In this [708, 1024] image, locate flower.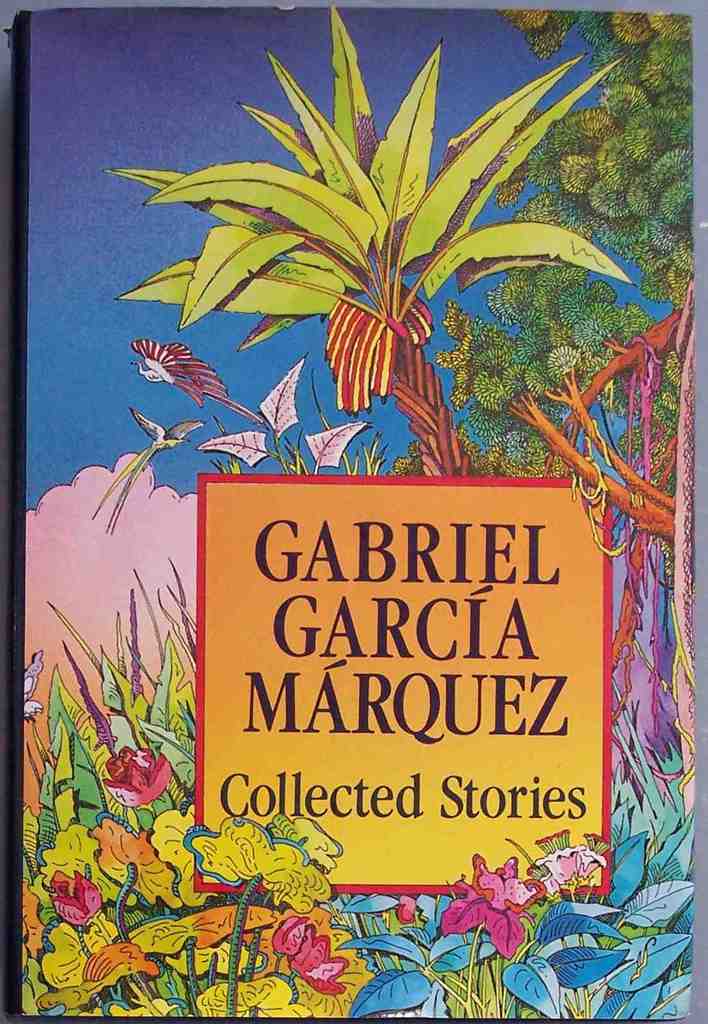
Bounding box: (434, 847, 543, 959).
